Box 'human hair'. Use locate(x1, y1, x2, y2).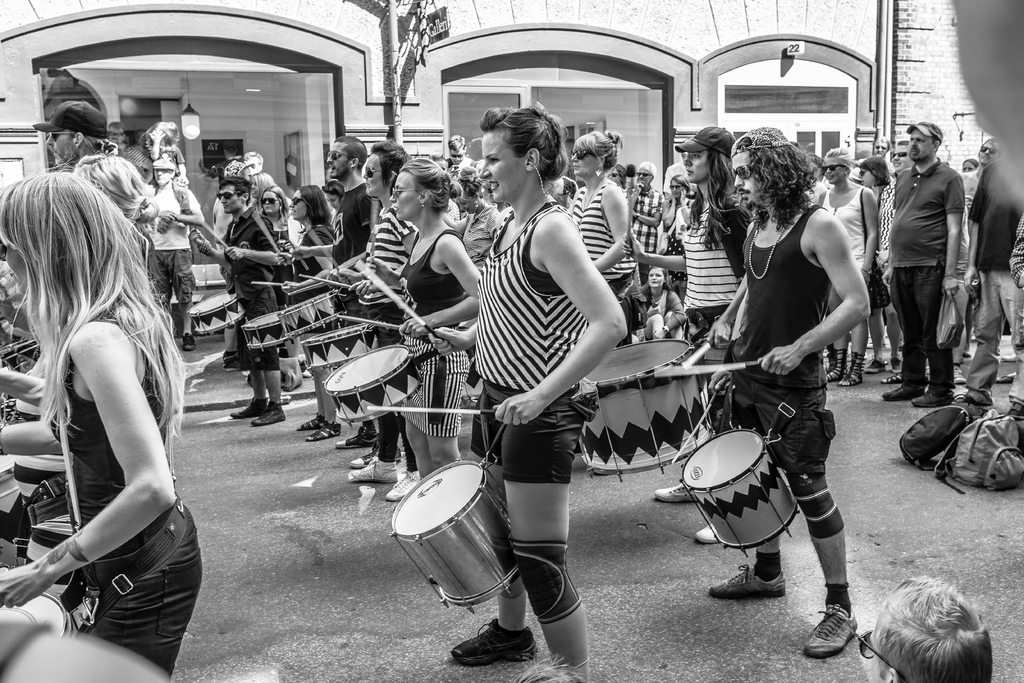
locate(862, 156, 897, 188).
